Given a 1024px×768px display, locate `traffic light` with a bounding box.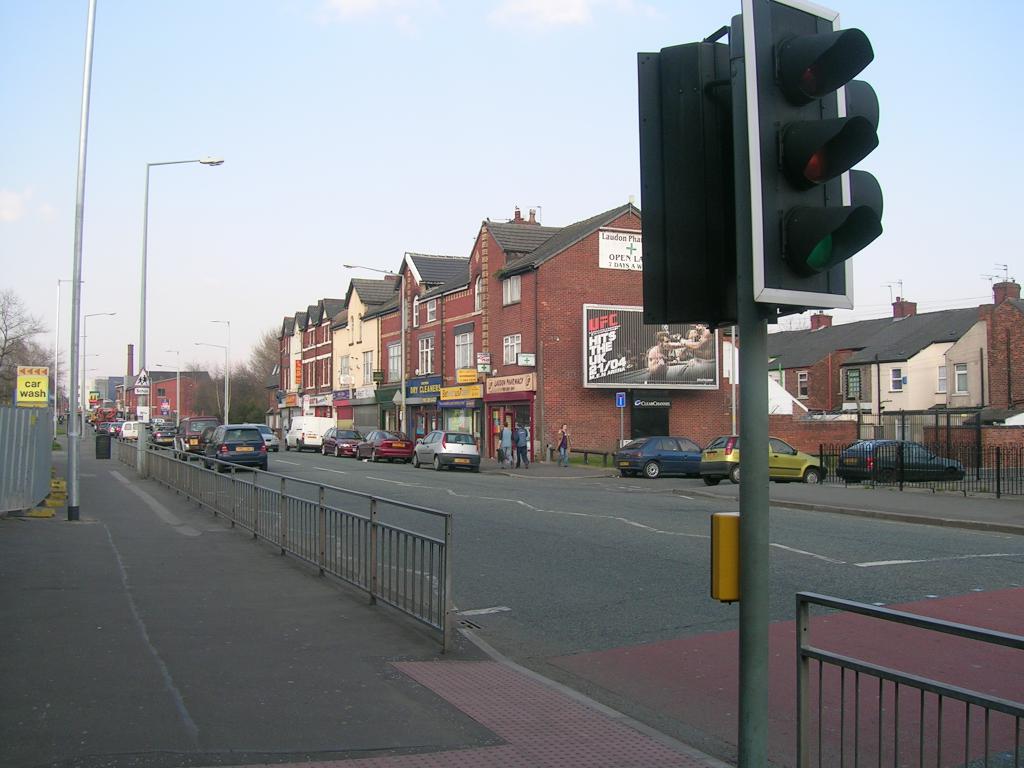
Located: [845, 81, 883, 219].
